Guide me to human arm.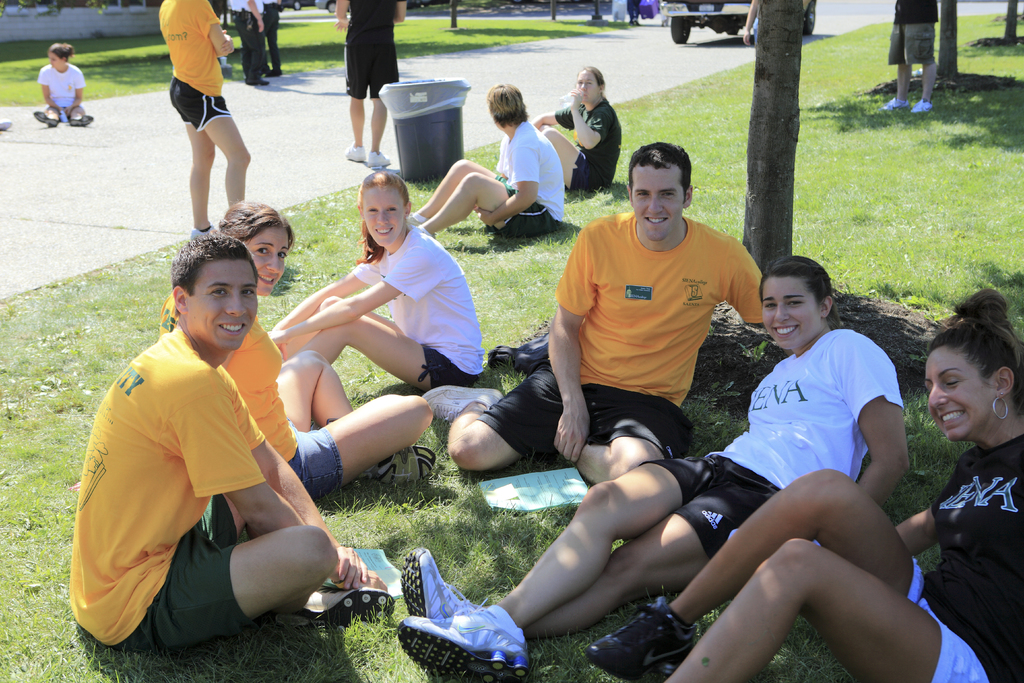
Guidance: 525,104,570,138.
